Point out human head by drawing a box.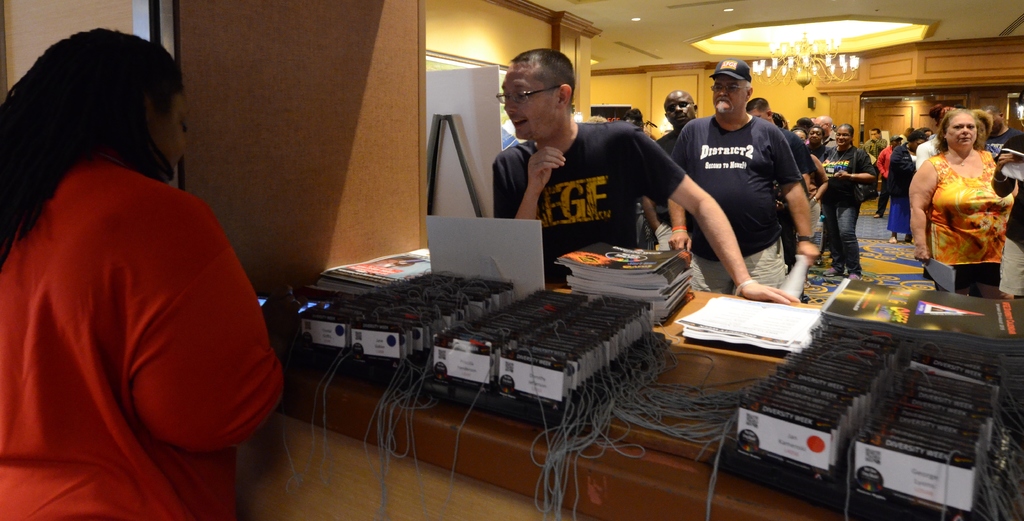
BBox(938, 108, 977, 156).
